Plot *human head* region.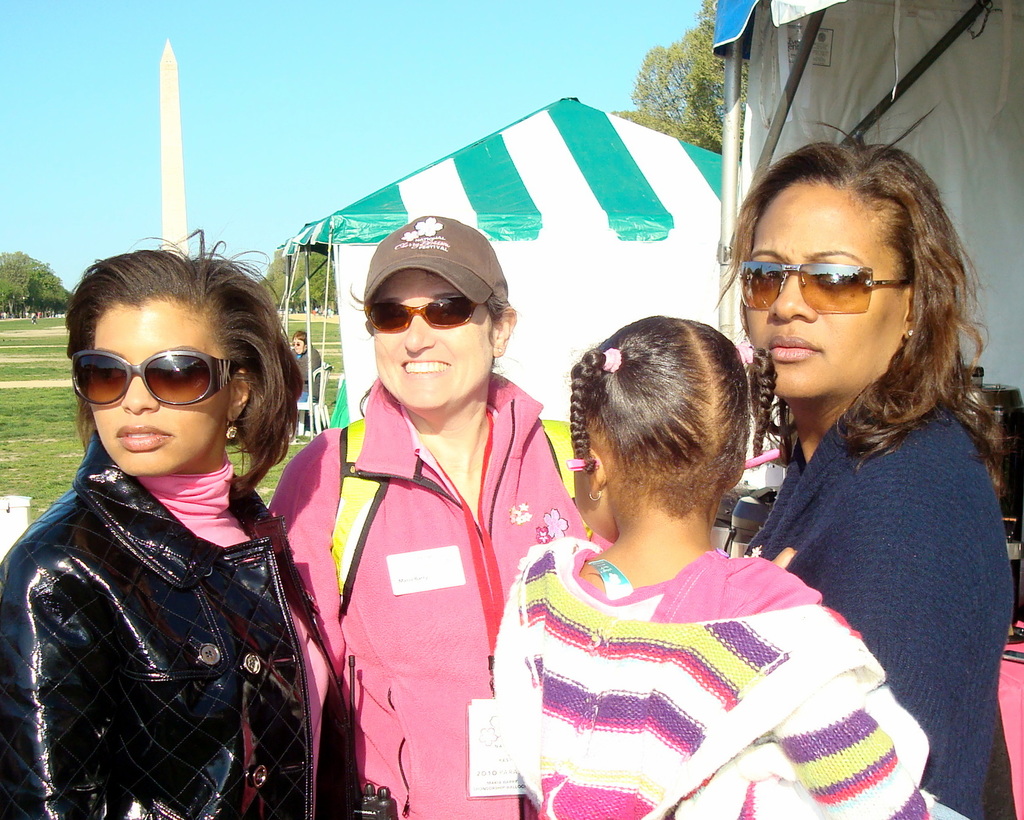
Plotted at bbox=(68, 252, 290, 477).
